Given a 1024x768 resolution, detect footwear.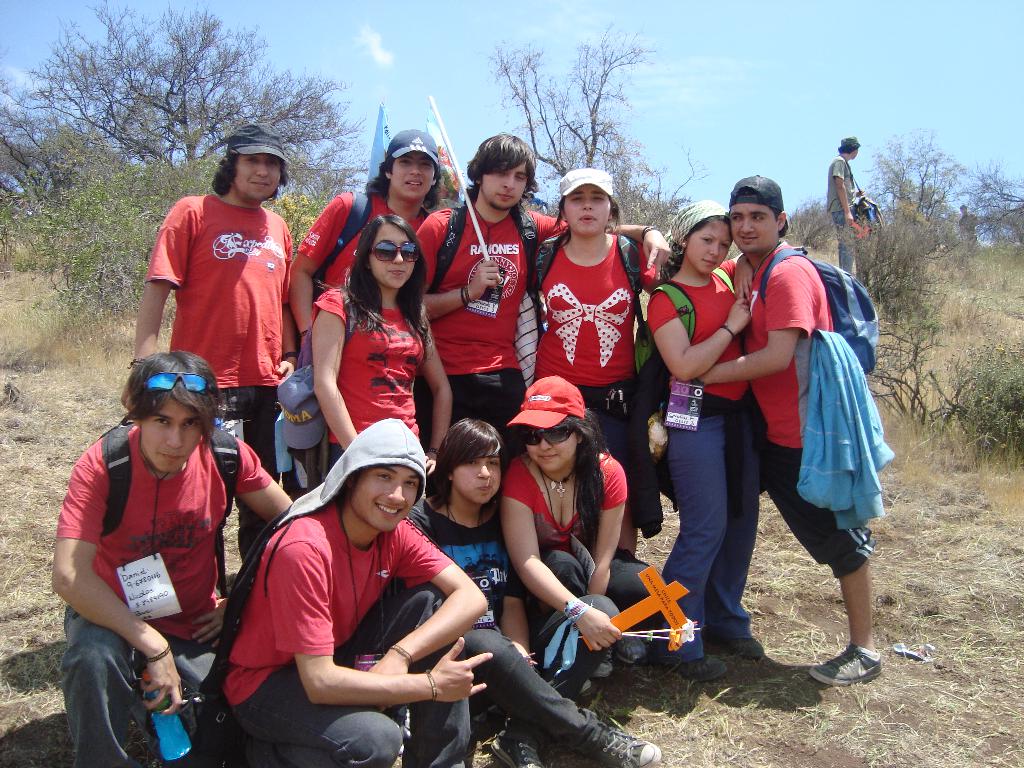
(left=594, top=648, right=619, bottom=678).
